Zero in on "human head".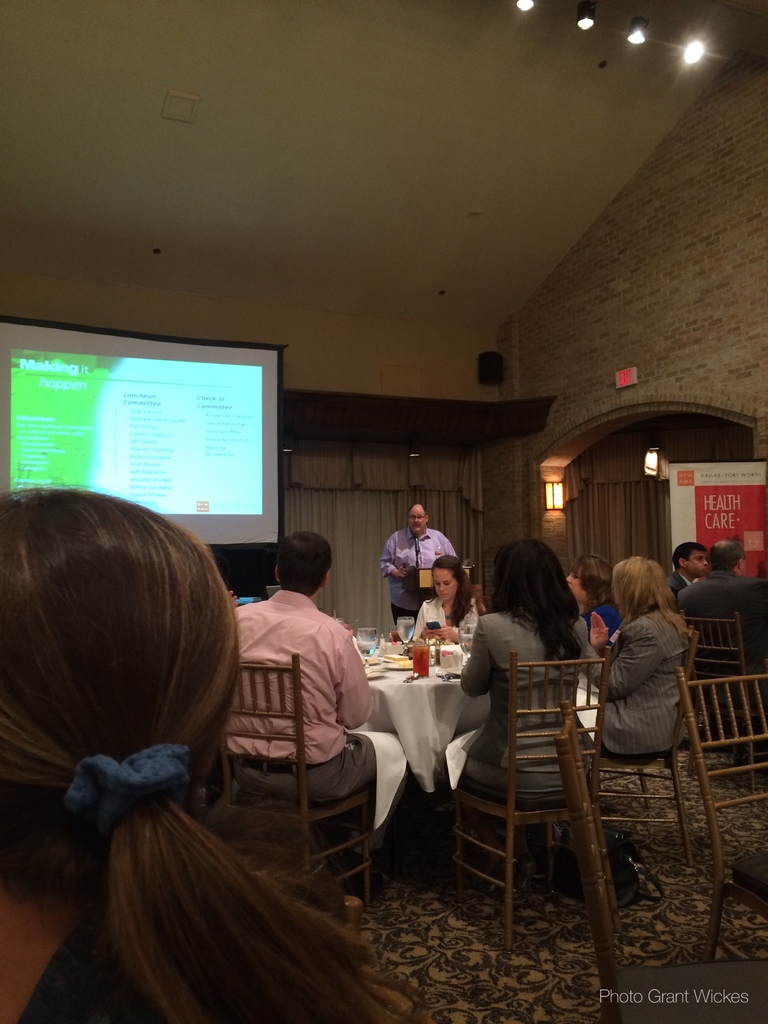
Zeroed in: rect(431, 554, 464, 600).
